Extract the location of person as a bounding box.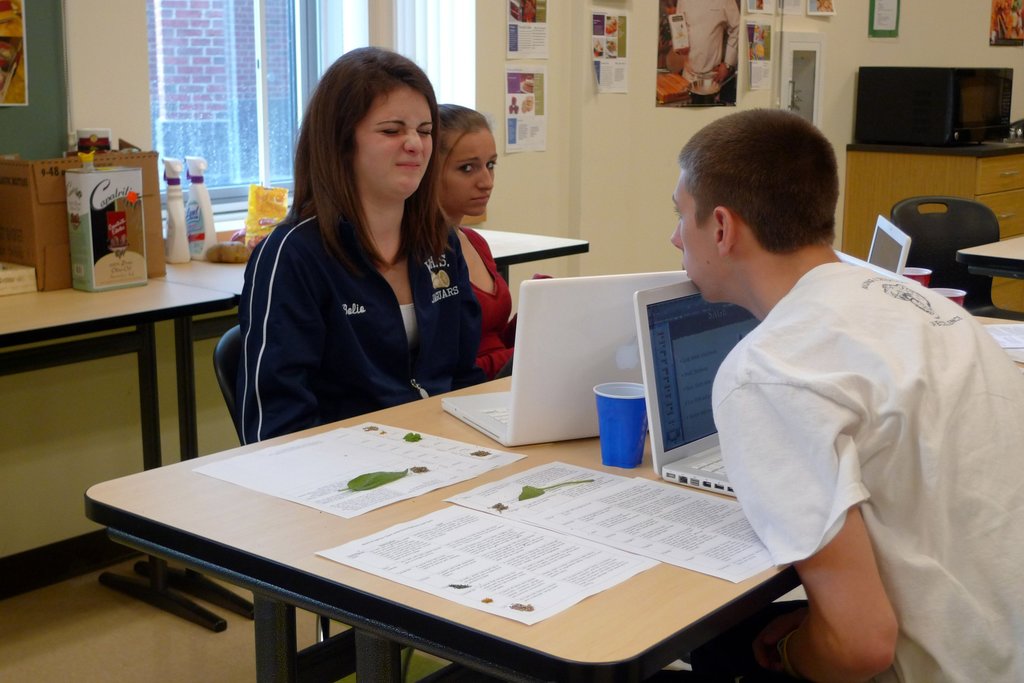
(670, 108, 1023, 682).
